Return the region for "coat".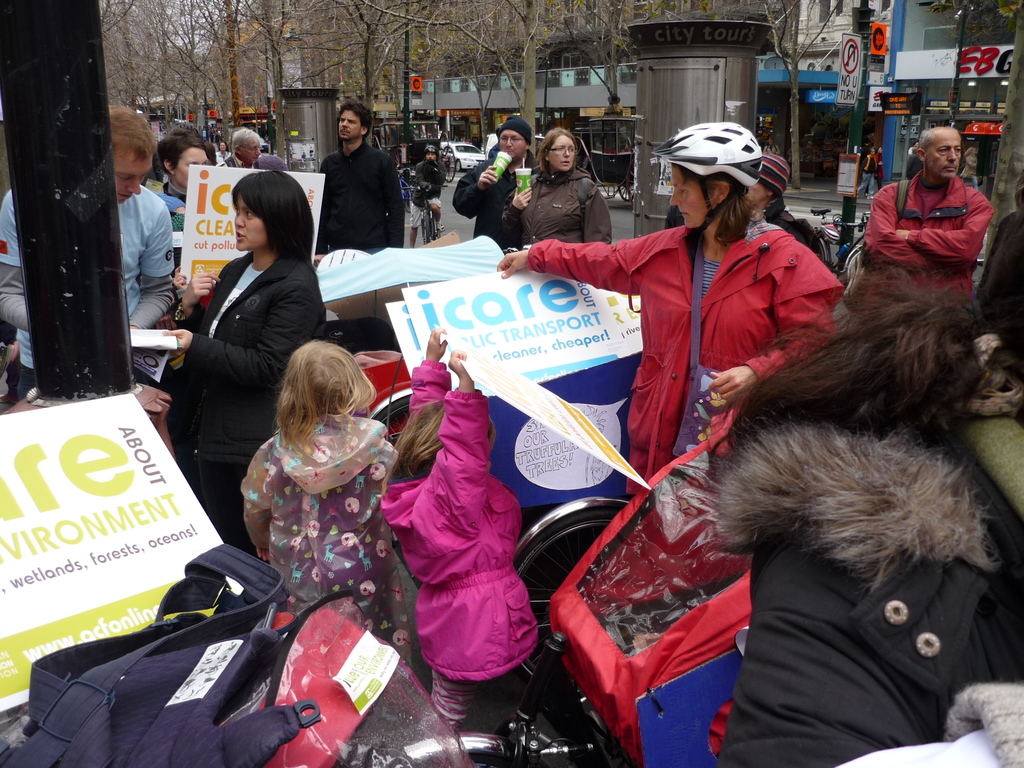
x1=320, y1=135, x2=406, y2=261.
